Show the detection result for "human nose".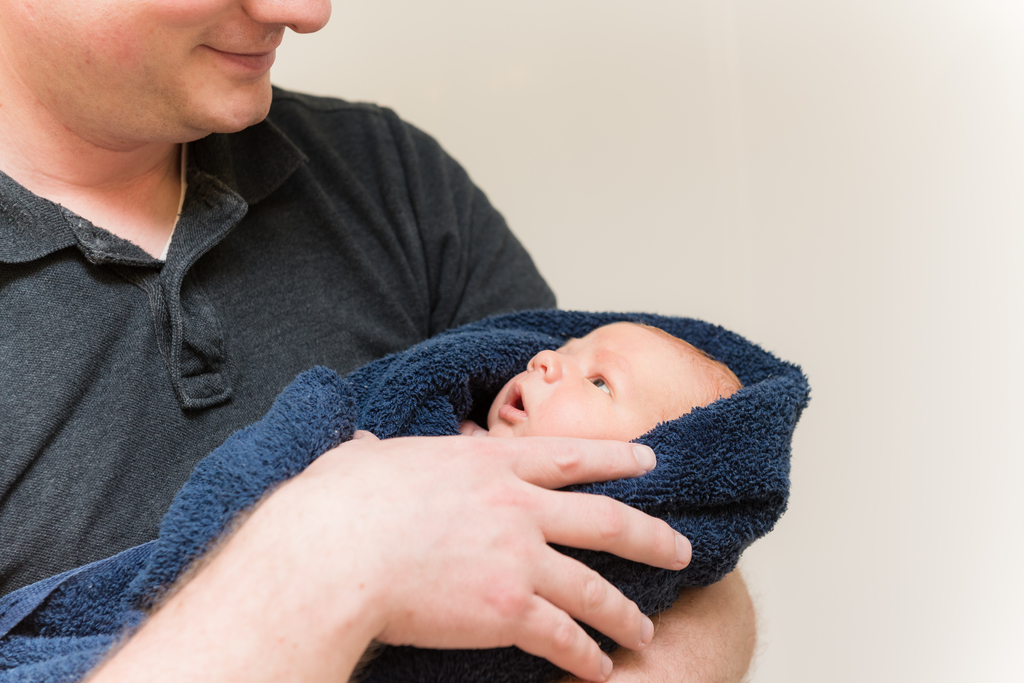
<bbox>241, 0, 333, 35</bbox>.
